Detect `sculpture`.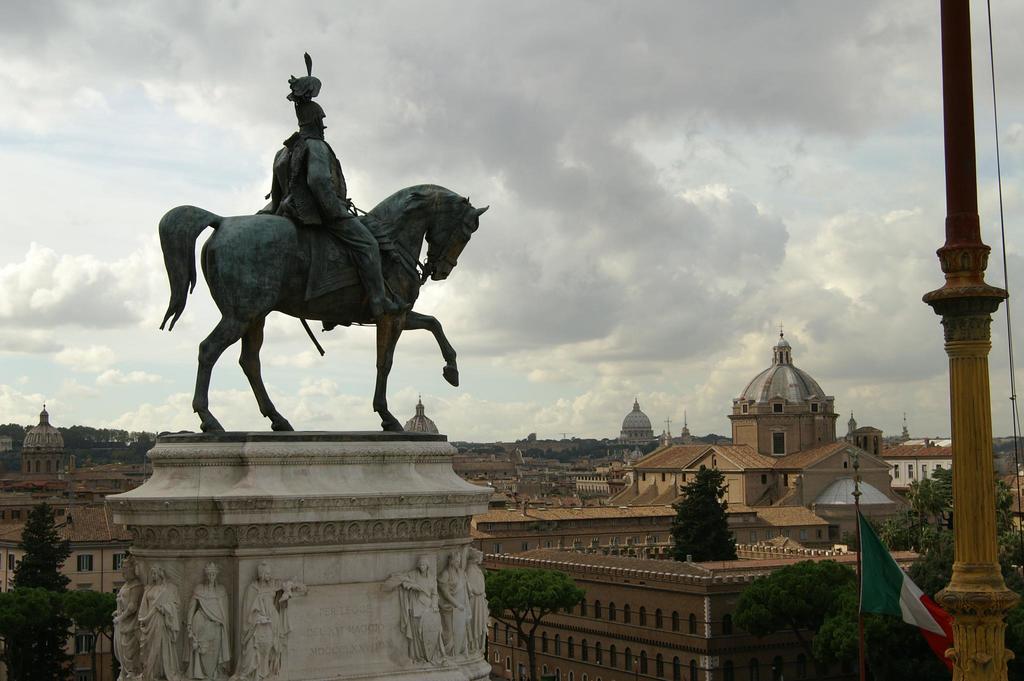
Detected at <bbox>458, 550, 488, 661</bbox>.
